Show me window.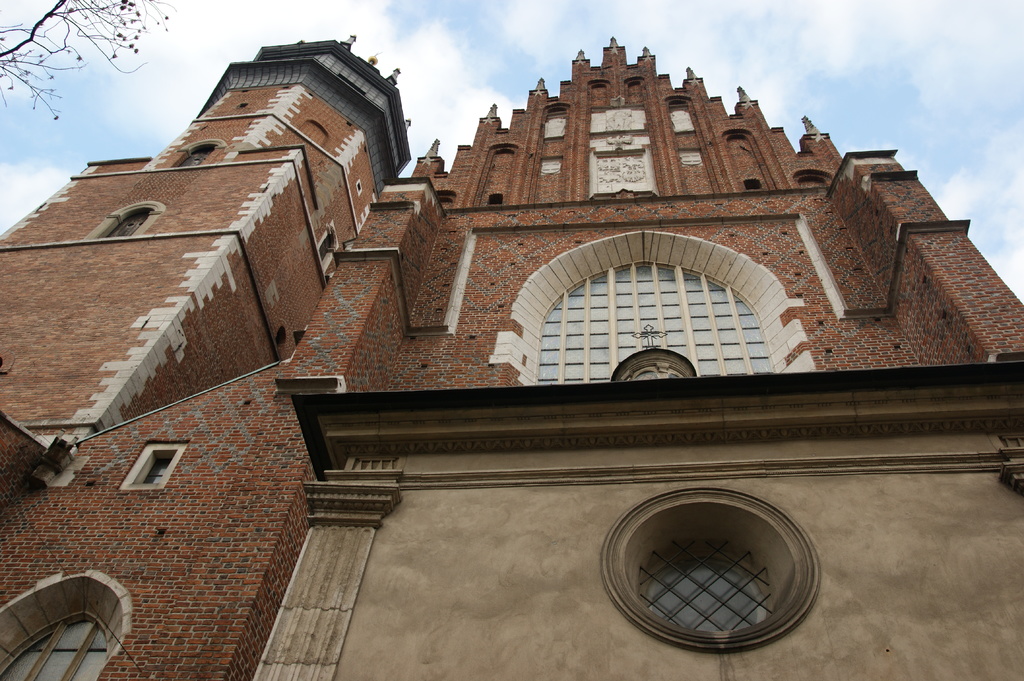
window is here: rect(102, 213, 152, 243).
